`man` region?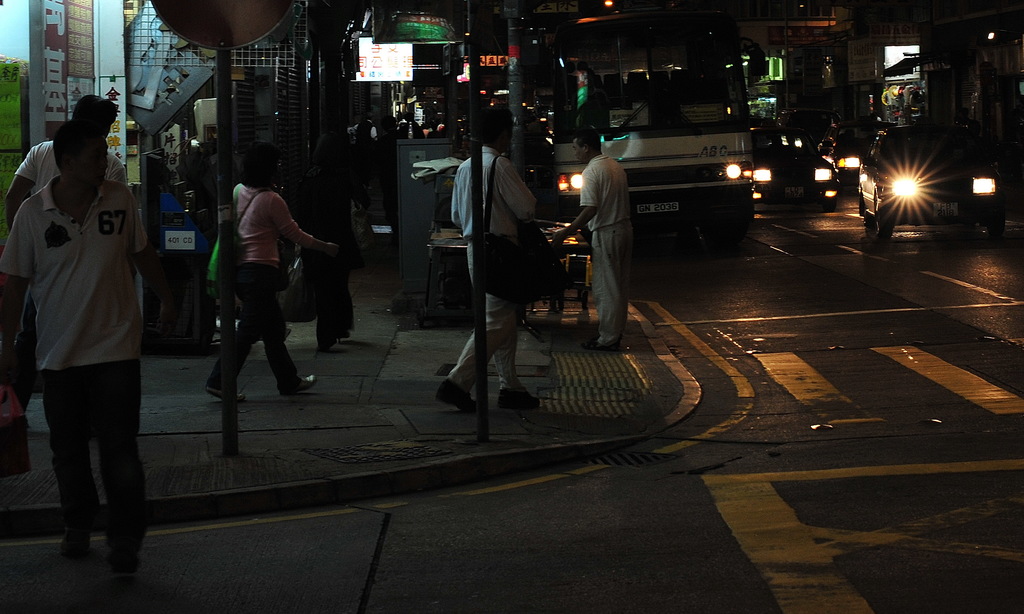
[457,118,567,411]
